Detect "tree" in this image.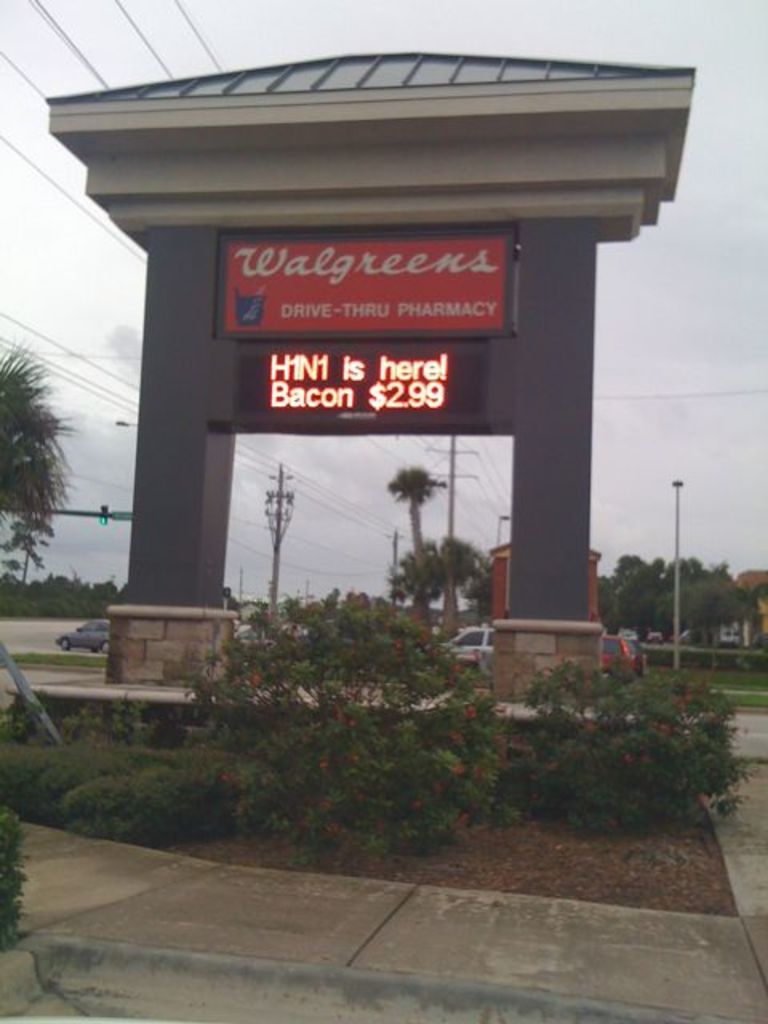
Detection: l=0, t=522, r=58, b=586.
